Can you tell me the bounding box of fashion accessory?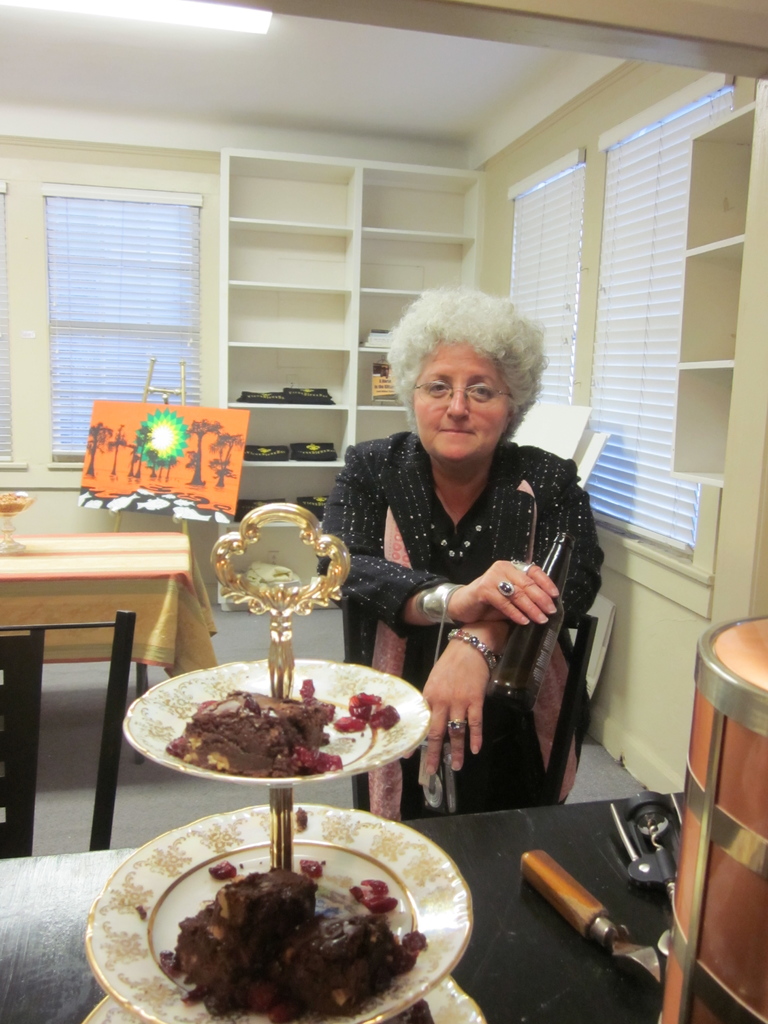
<box>499,582,516,595</box>.
